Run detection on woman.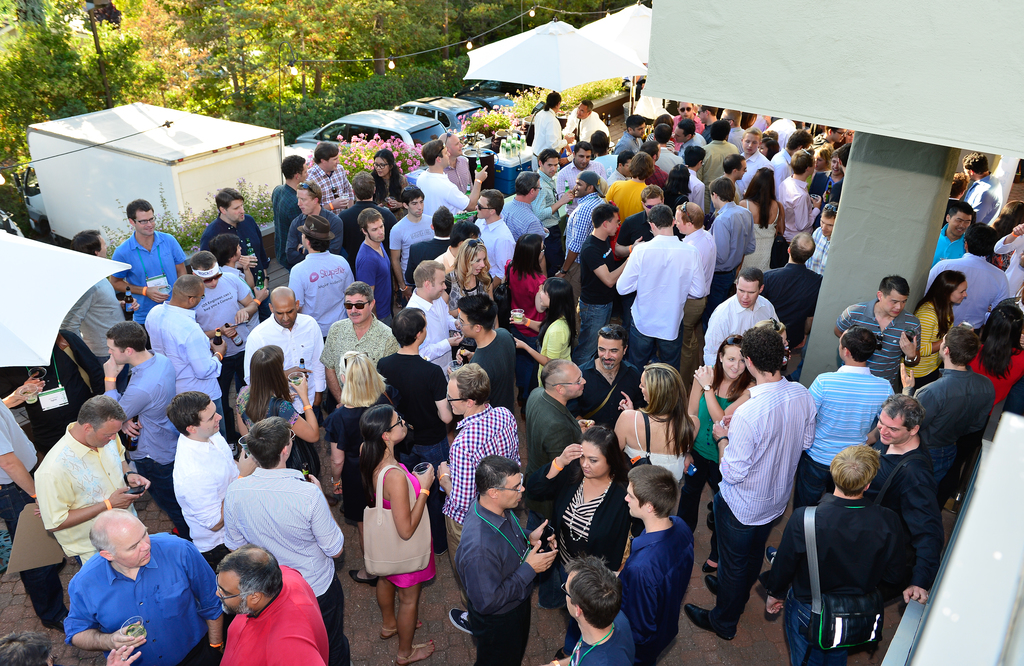
Result: {"x1": 612, "y1": 360, "x2": 701, "y2": 546}.
